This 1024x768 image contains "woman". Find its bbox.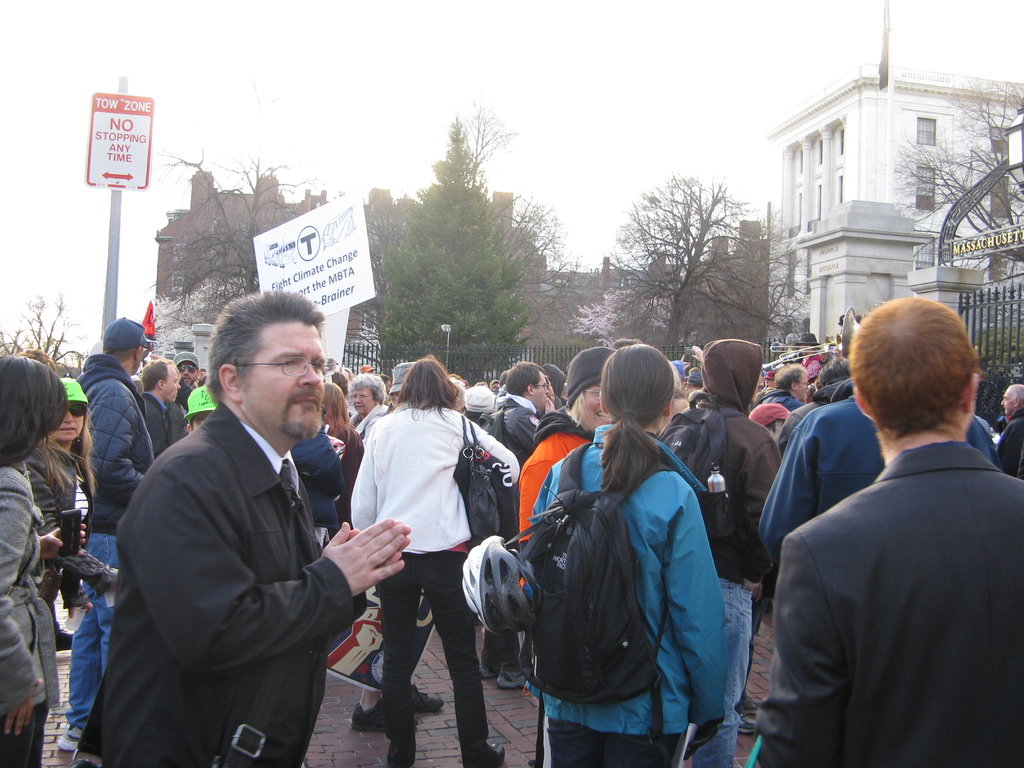
[left=342, top=350, right=499, bottom=762].
